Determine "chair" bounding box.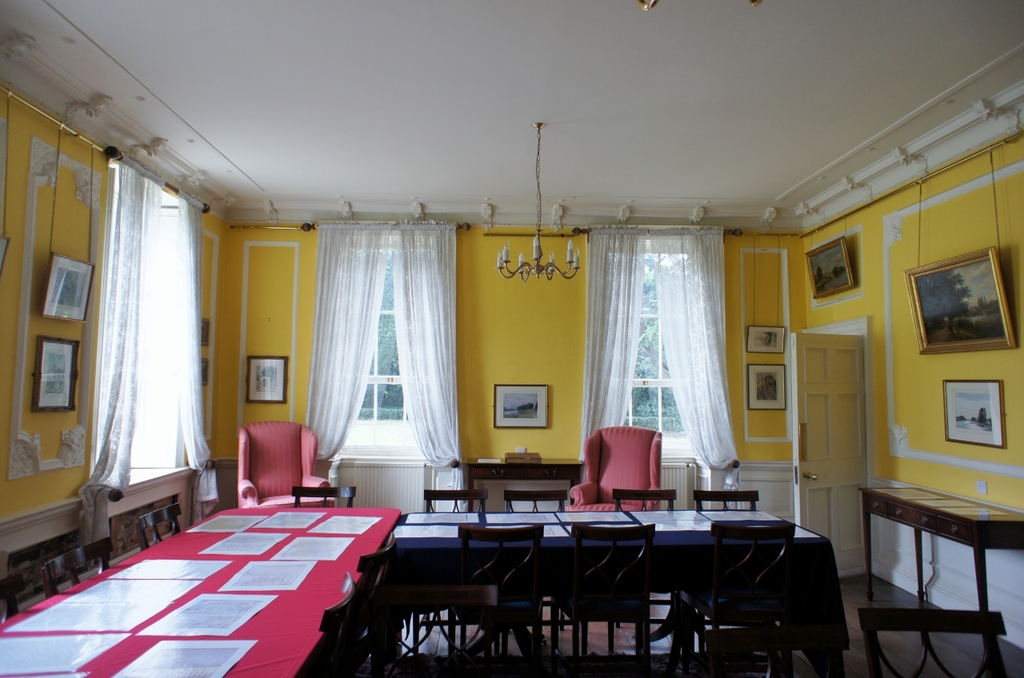
Determined: <box>450,523,547,677</box>.
